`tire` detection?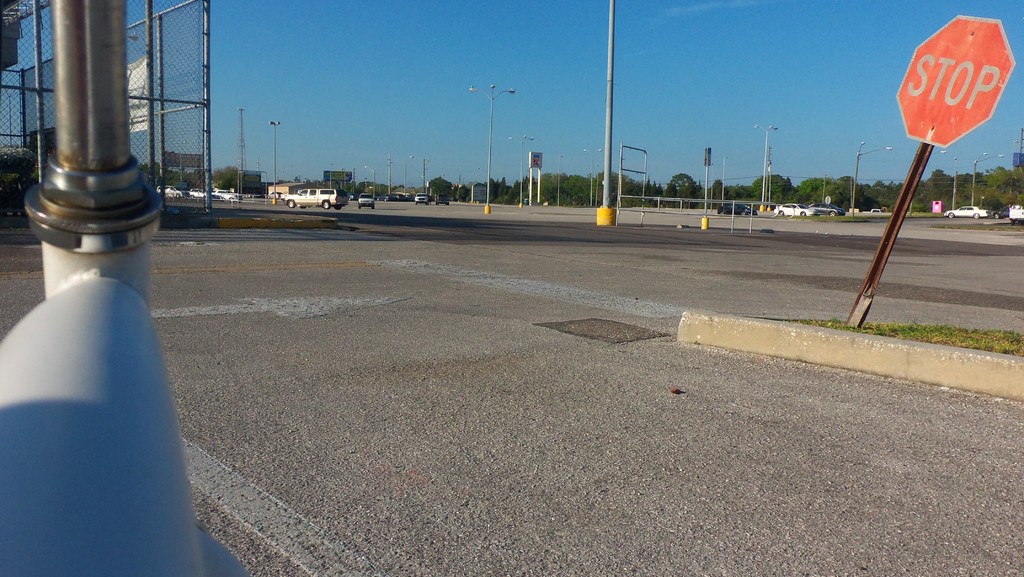
detection(322, 202, 330, 210)
